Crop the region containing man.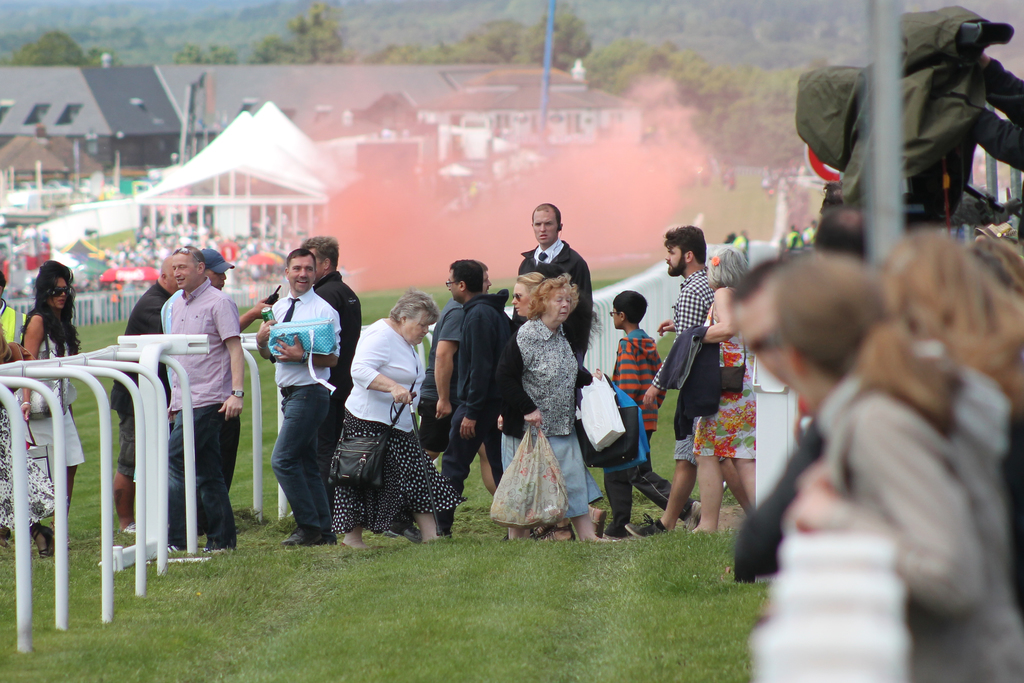
Crop region: {"x1": 106, "y1": 261, "x2": 174, "y2": 530}.
